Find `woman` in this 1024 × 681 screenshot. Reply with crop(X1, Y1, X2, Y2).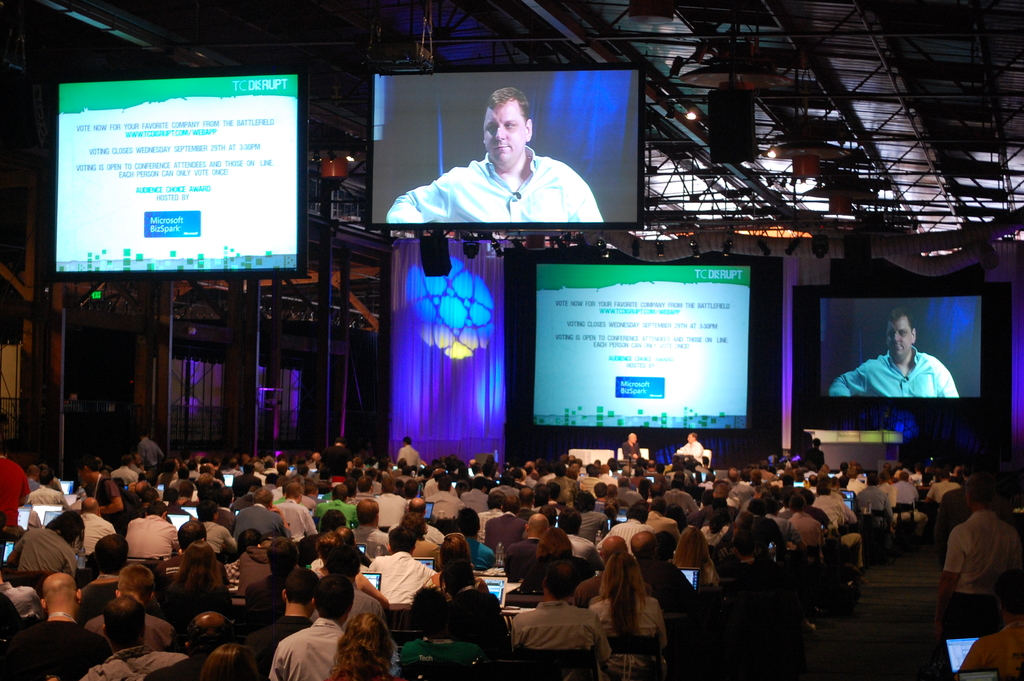
crop(310, 530, 389, 607).
